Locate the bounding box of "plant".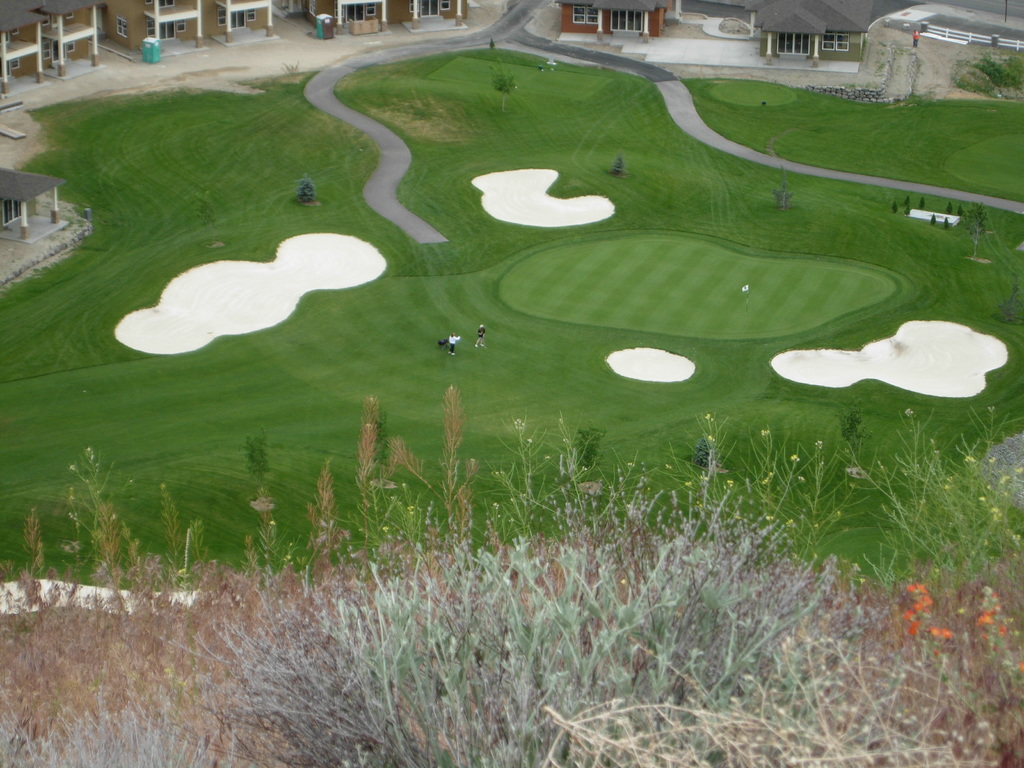
Bounding box: bbox=[761, 177, 795, 213].
